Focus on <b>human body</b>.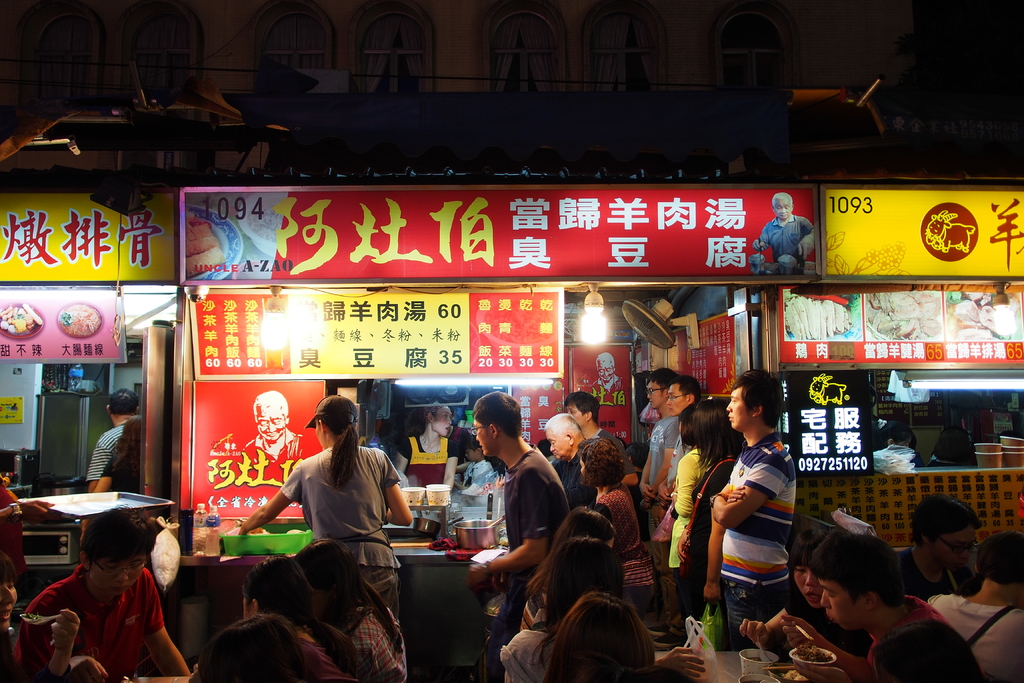
Focused at region(0, 607, 79, 682).
